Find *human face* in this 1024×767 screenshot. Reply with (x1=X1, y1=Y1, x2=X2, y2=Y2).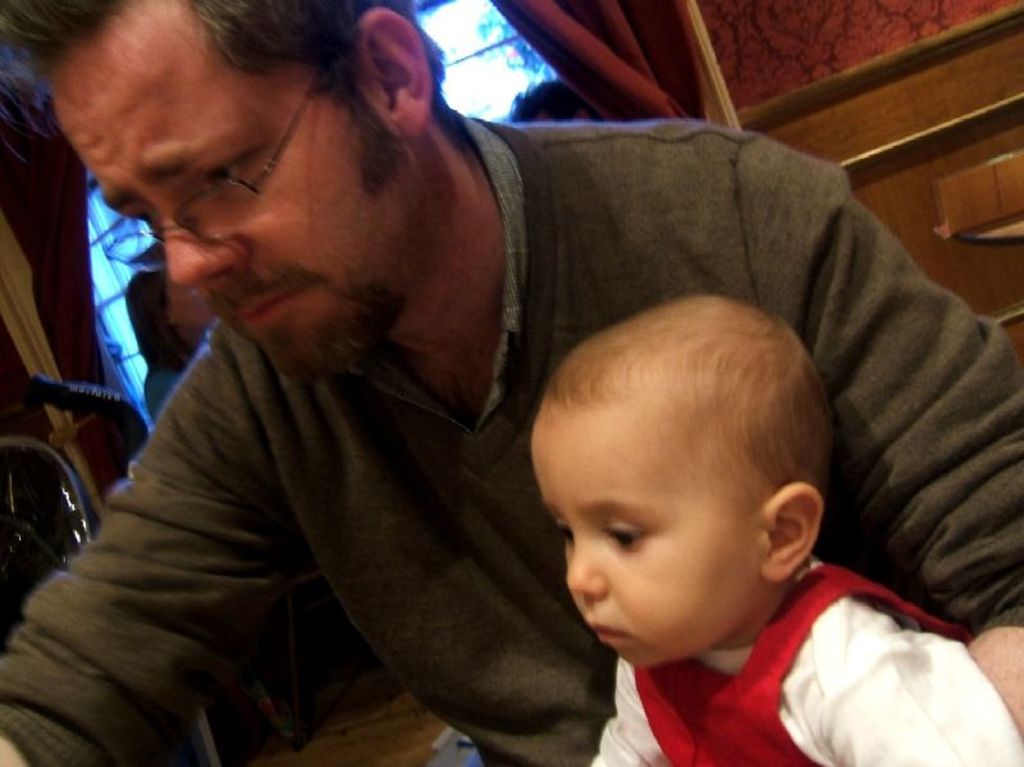
(x1=531, y1=426, x2=763, y2=666).
